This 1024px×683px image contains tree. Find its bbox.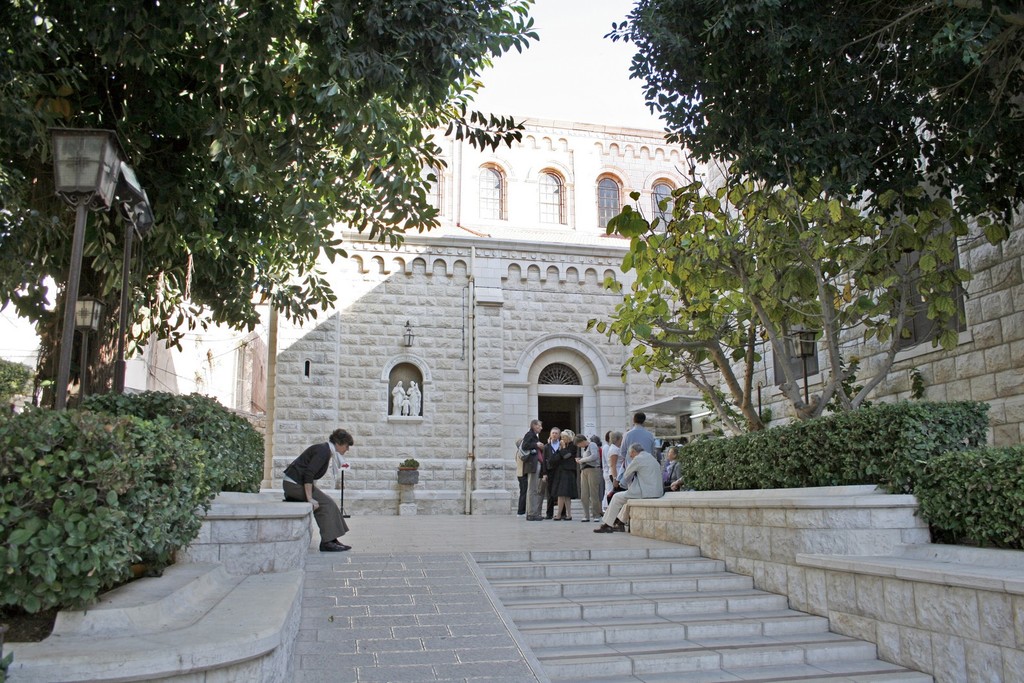
bbox(1, 0, 534, 635).
